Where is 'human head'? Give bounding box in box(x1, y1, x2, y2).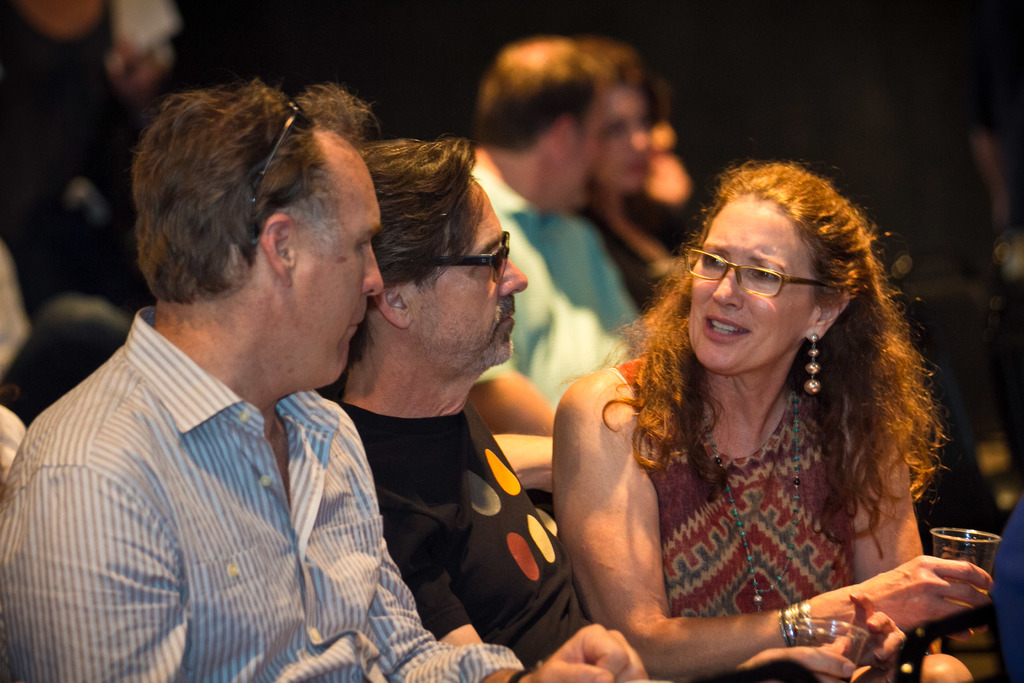
box(353, 138, 536, 361).
